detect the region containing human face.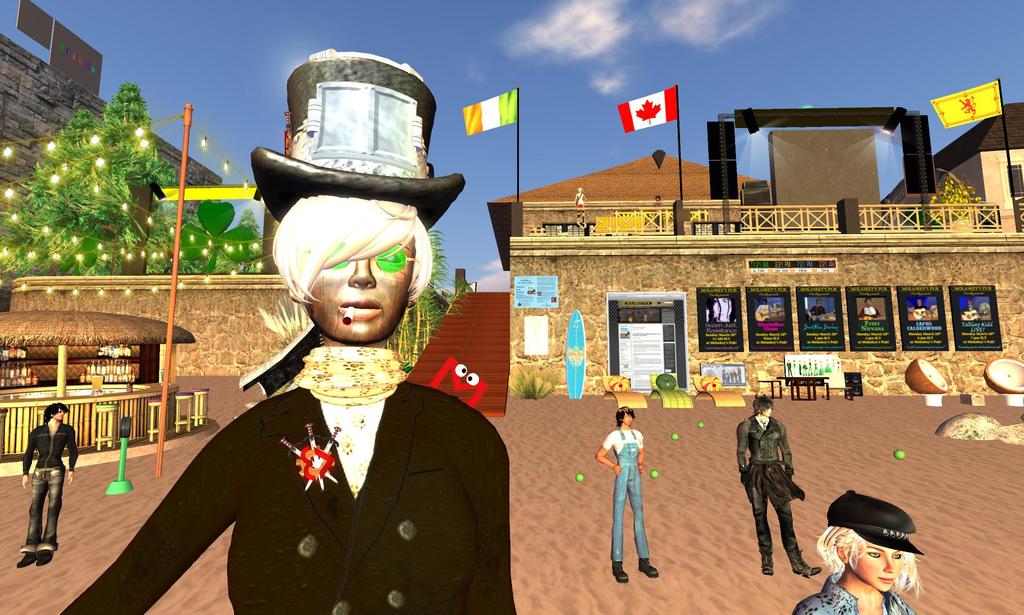
852, 544, 898, 591.
